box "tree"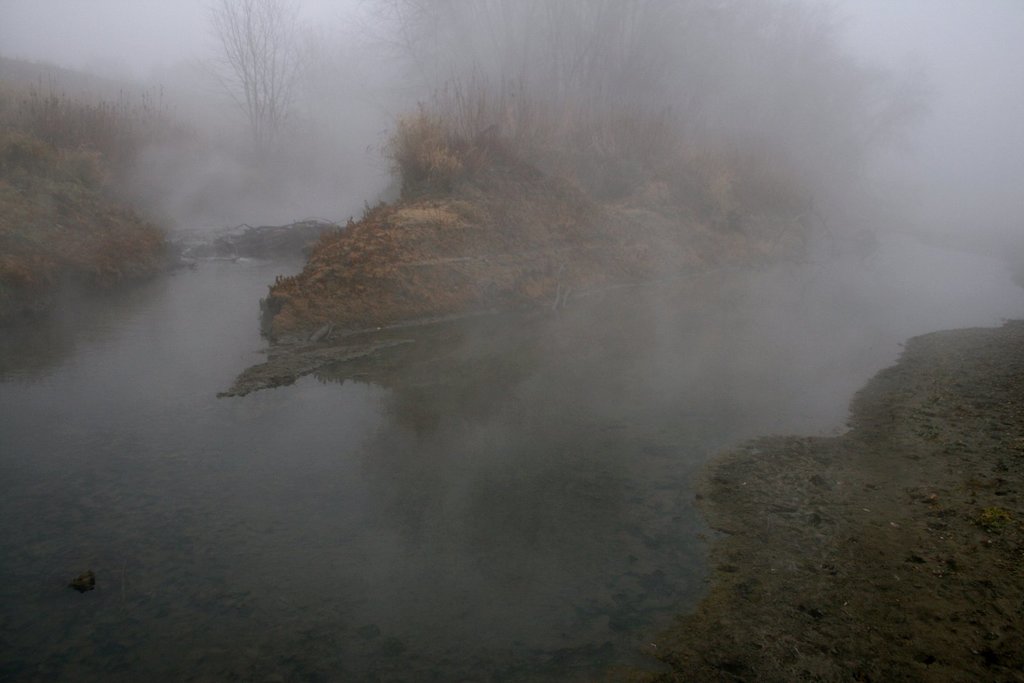
[209, 0, 330, 165]
